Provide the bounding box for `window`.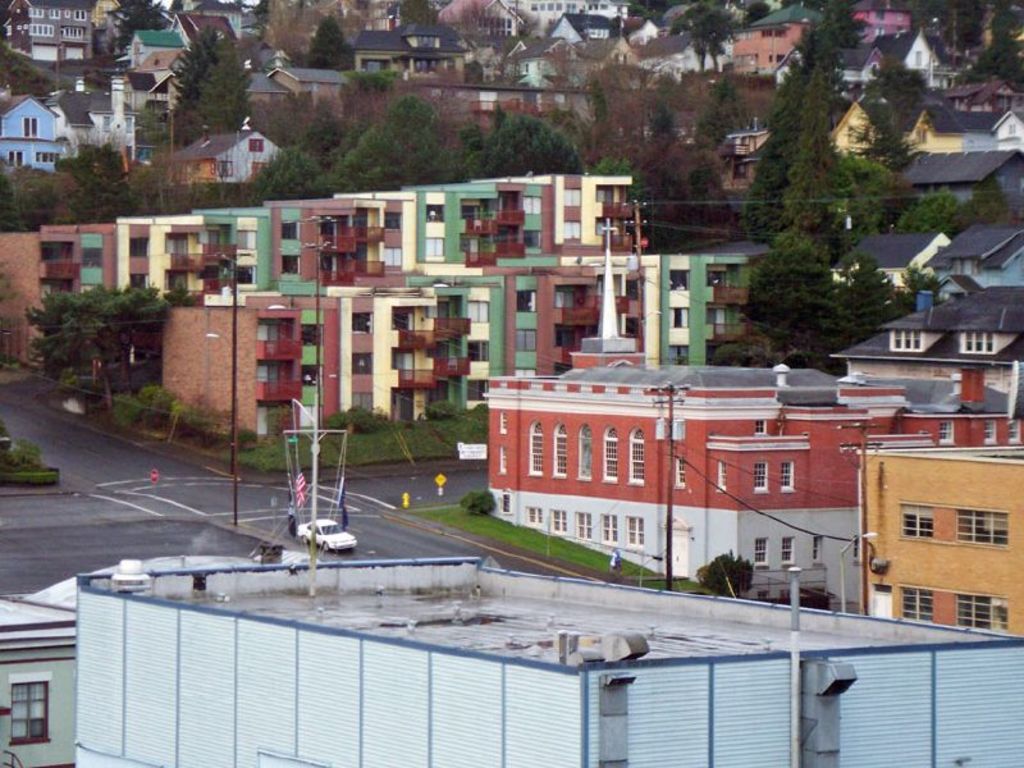
box=[248, 163, 268, 182].
